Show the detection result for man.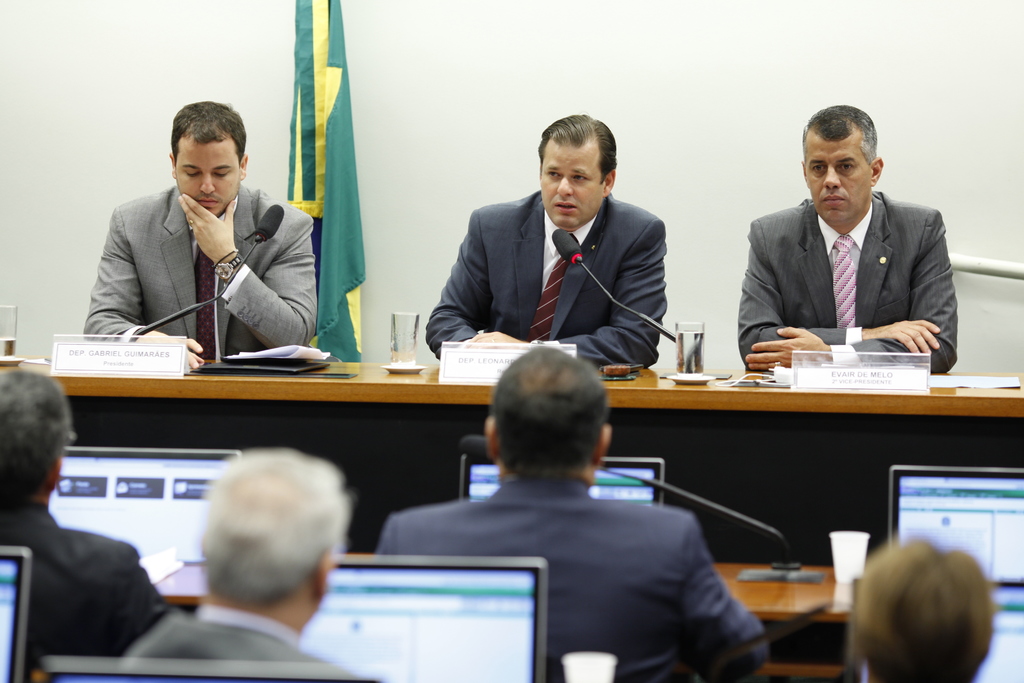
Rect(378, 343, 776, 682).
